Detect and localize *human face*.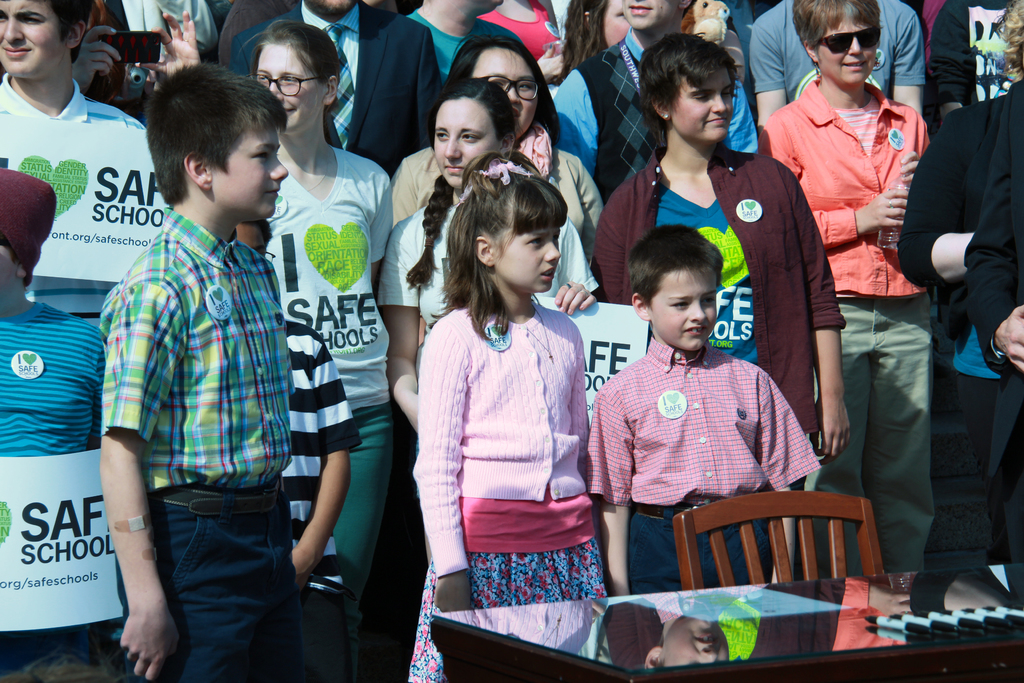
Localized at box=[652, 263, 714, 347].
